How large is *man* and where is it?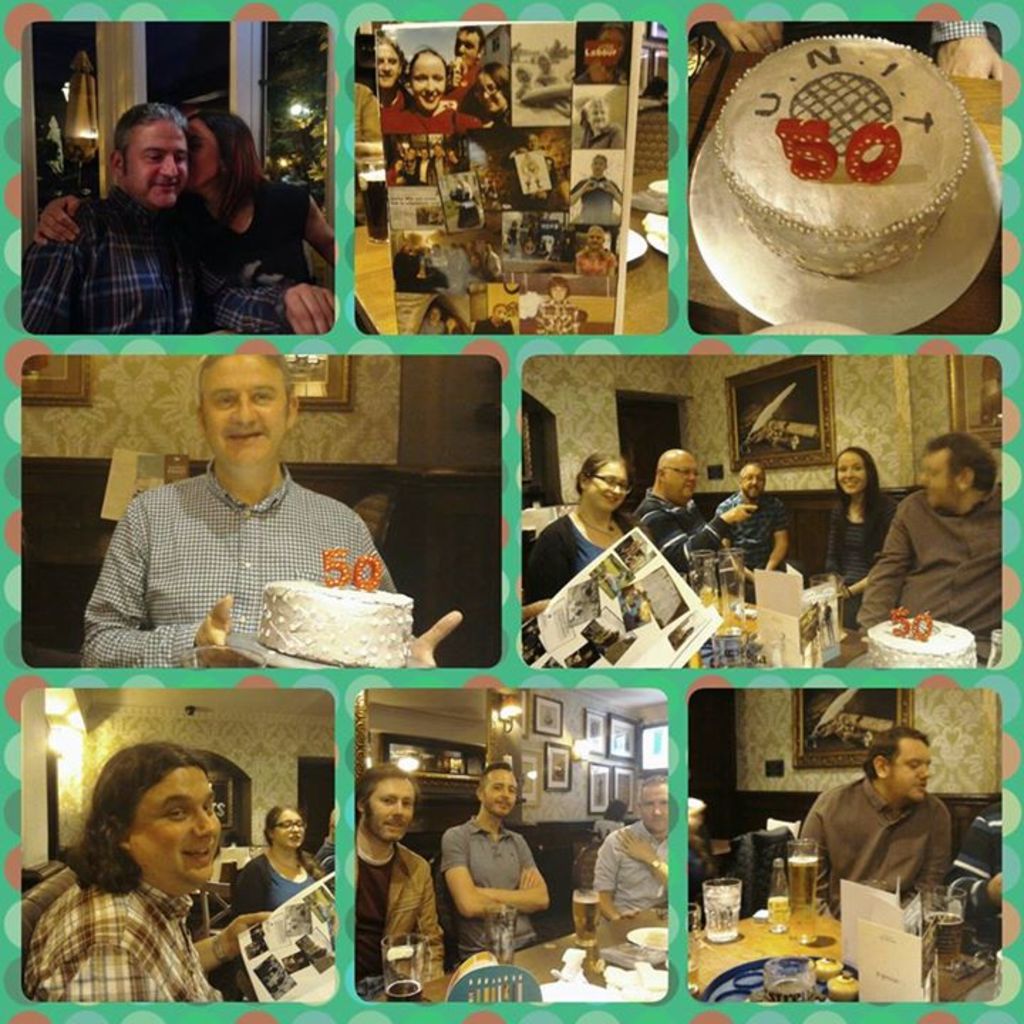
Bounding box: crop(718, 459, 786, 565).
